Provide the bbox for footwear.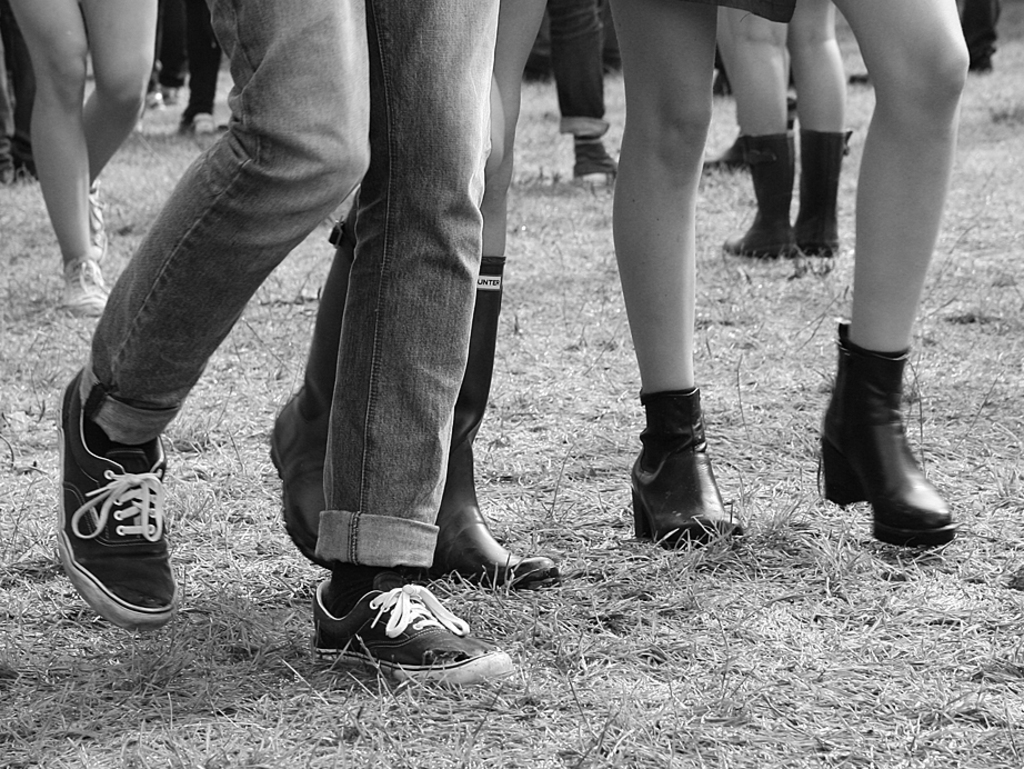
[701, 132, 742, 172].
